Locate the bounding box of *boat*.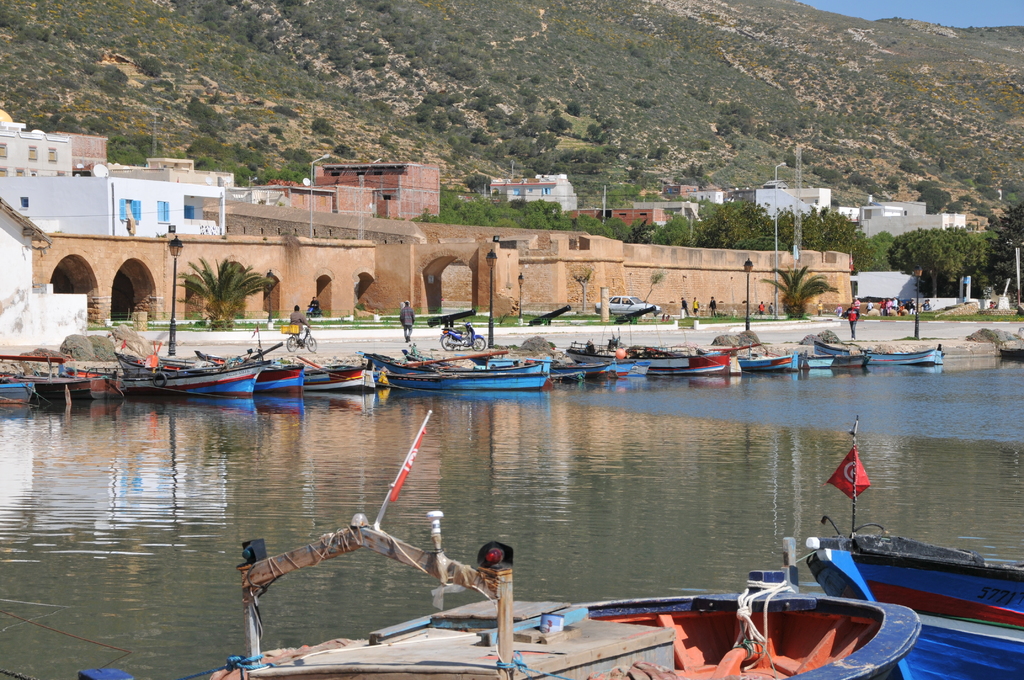
Bounding box: Rect(72, 409, 925, 679).
